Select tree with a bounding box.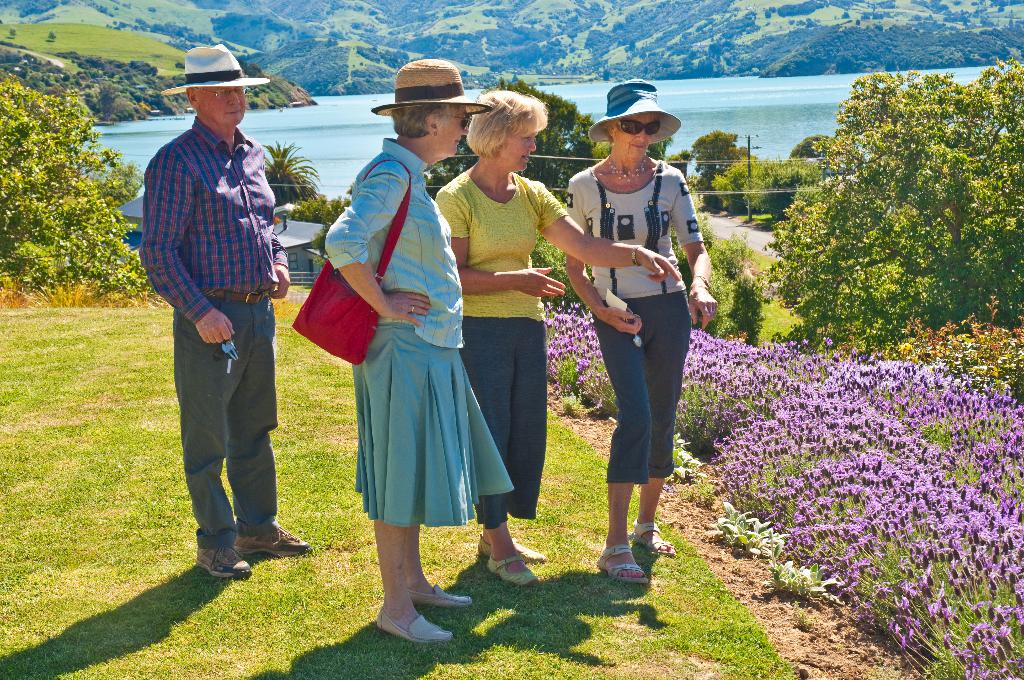
{"left": 764, "top": 9, "right": 773, "bottom": 21}.
